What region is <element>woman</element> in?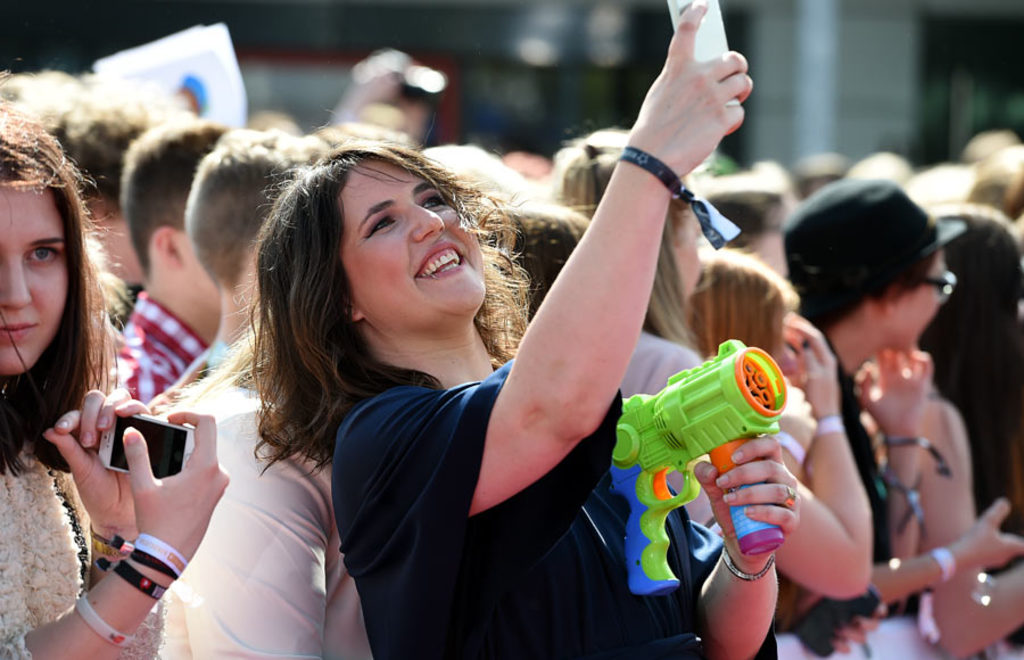
l=0, t=104, r=231, b=659.
